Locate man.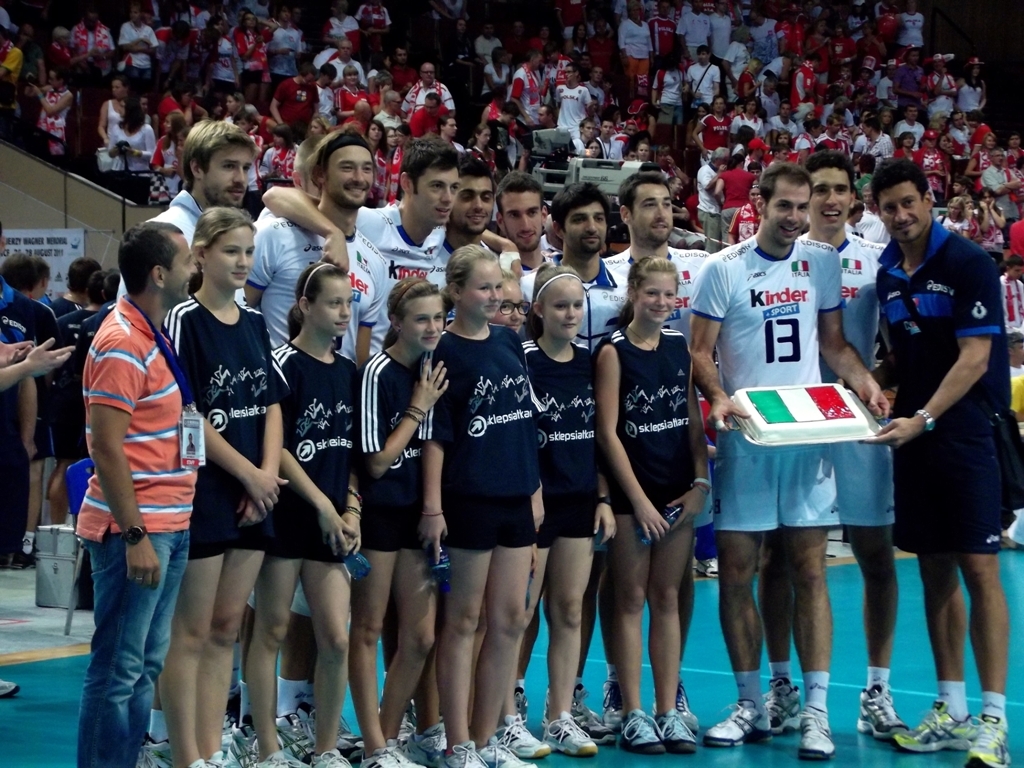
Bounding box: (259,136,523,767).
